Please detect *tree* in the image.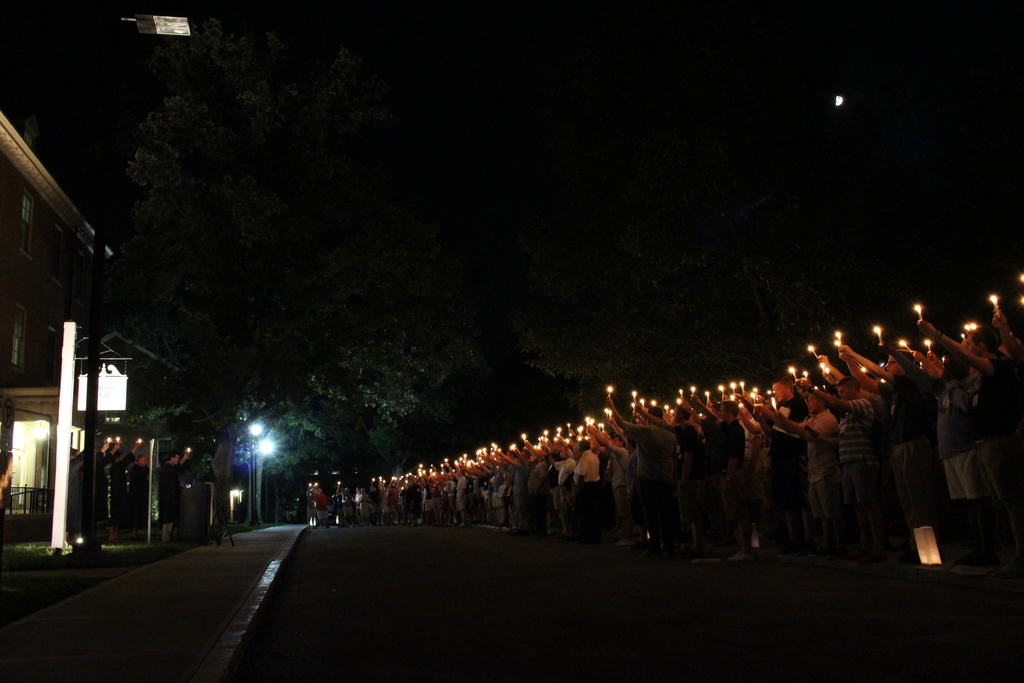
{"x1": 106, "y1": 26, "x2": 464, "y2": 521}.
